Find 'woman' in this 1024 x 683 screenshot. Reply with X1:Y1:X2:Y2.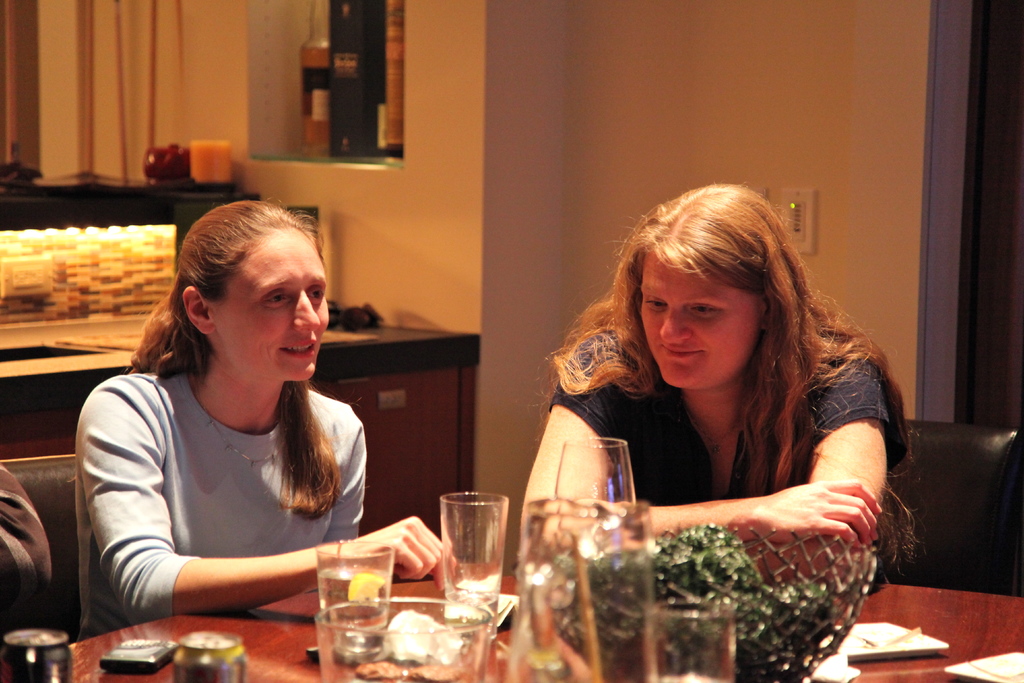
70:187:395:643.
